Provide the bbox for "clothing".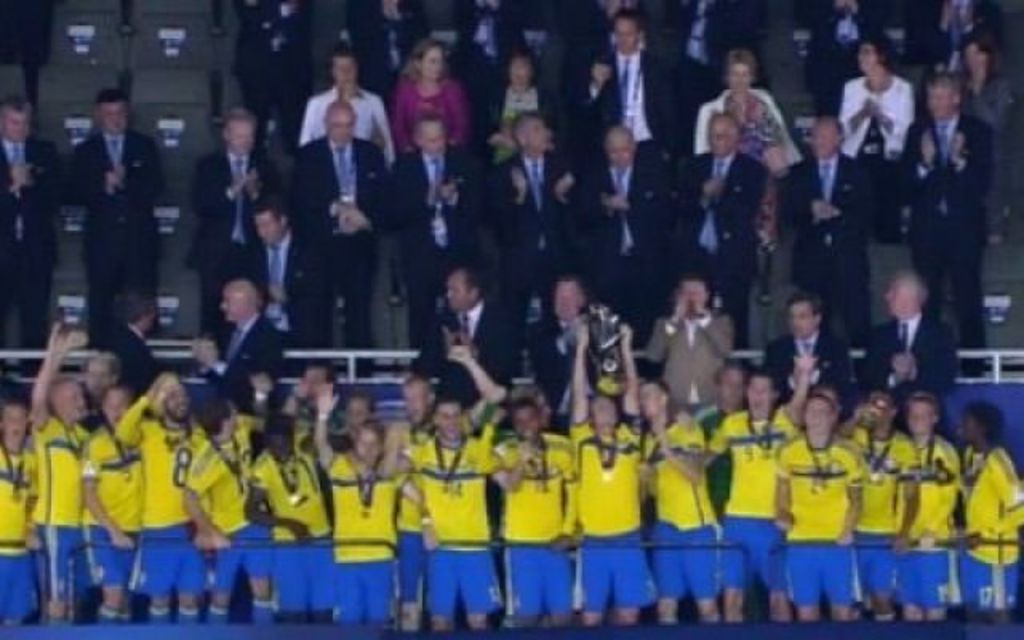
(843, 75, 906, 237).
